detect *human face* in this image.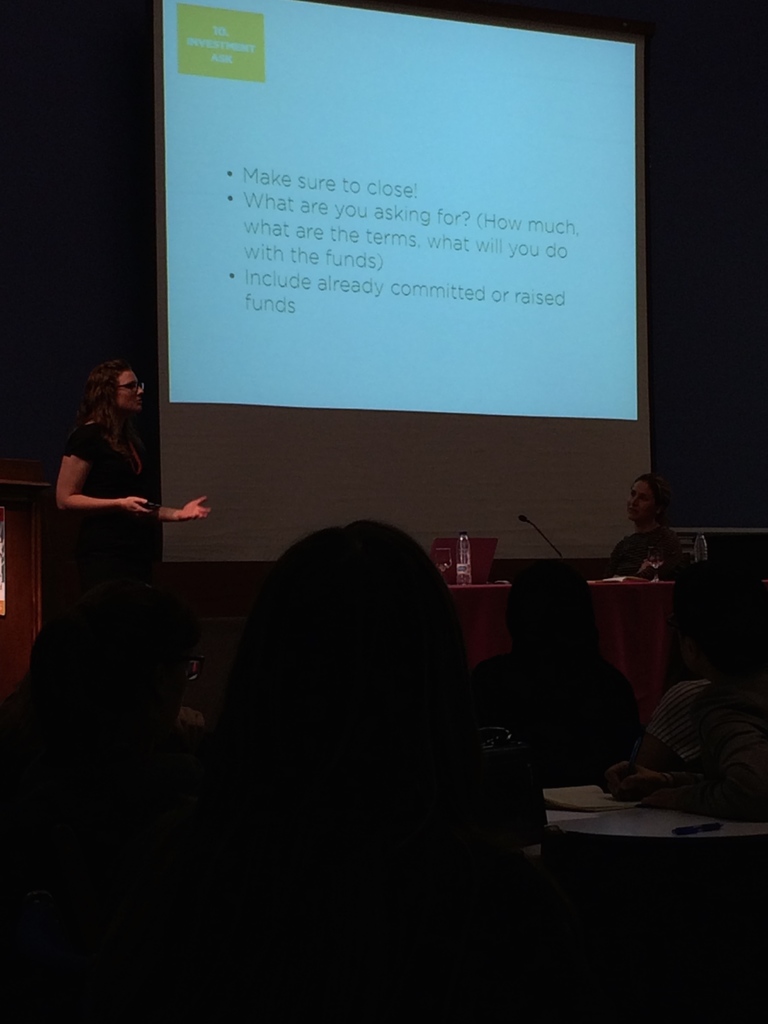
Detection: [629,479,652,519].
